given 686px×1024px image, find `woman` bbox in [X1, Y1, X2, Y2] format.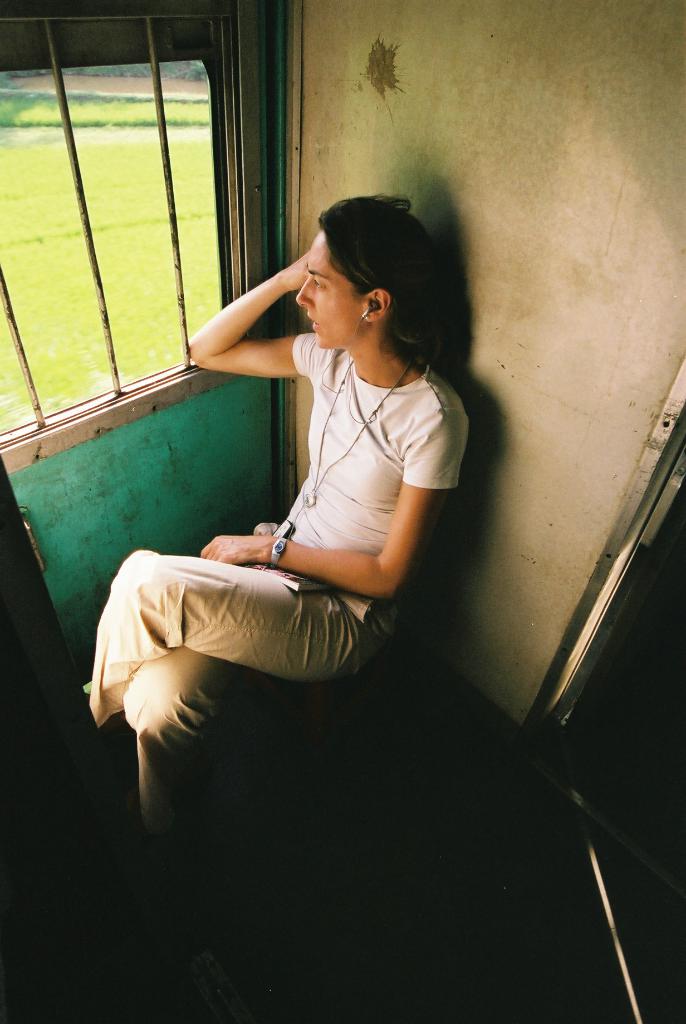
[118, 203, 436, 865].
